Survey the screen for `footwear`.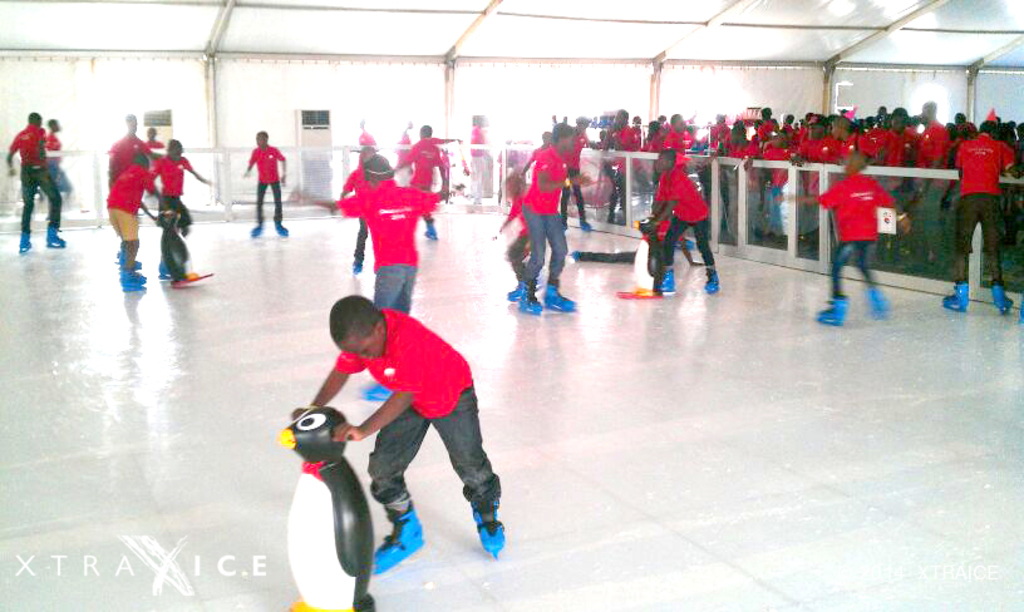
Survey found: (709,272,722,291).
